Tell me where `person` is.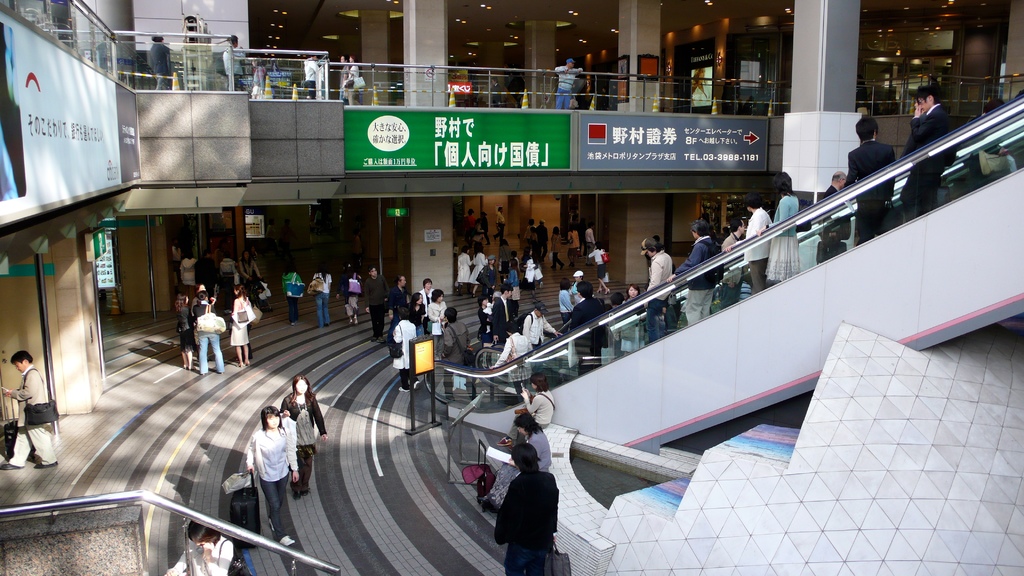
`person` is at bbox(493, 444, 559, 575).
